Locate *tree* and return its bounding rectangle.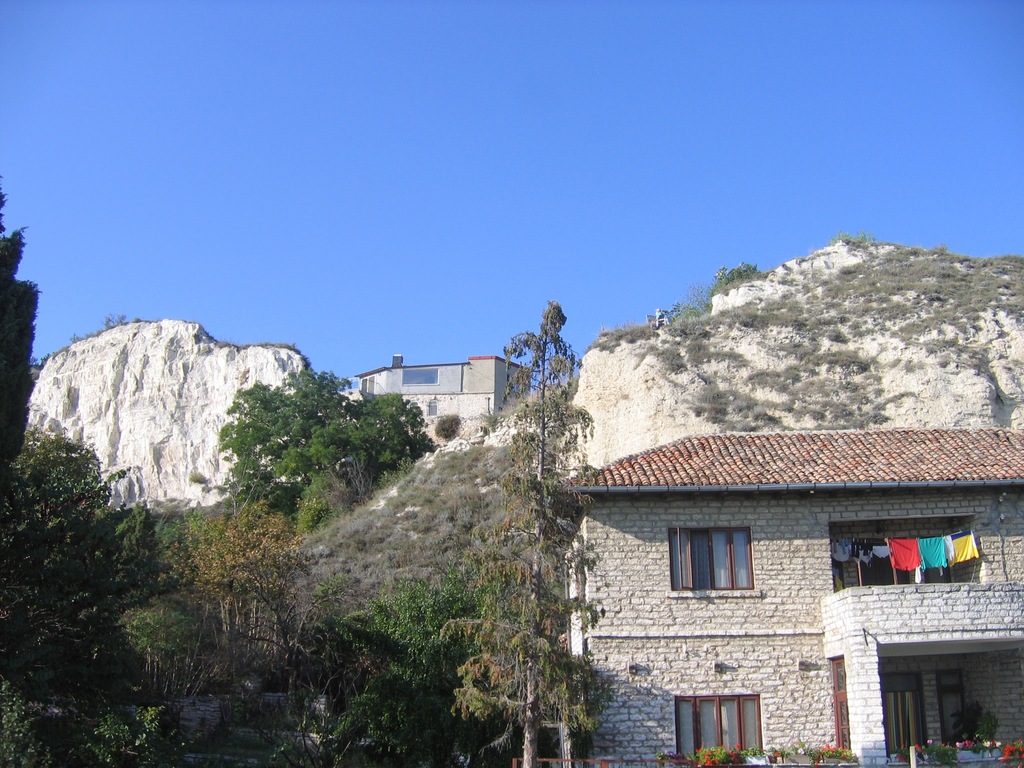
<box>114,503,228,694</box>.
